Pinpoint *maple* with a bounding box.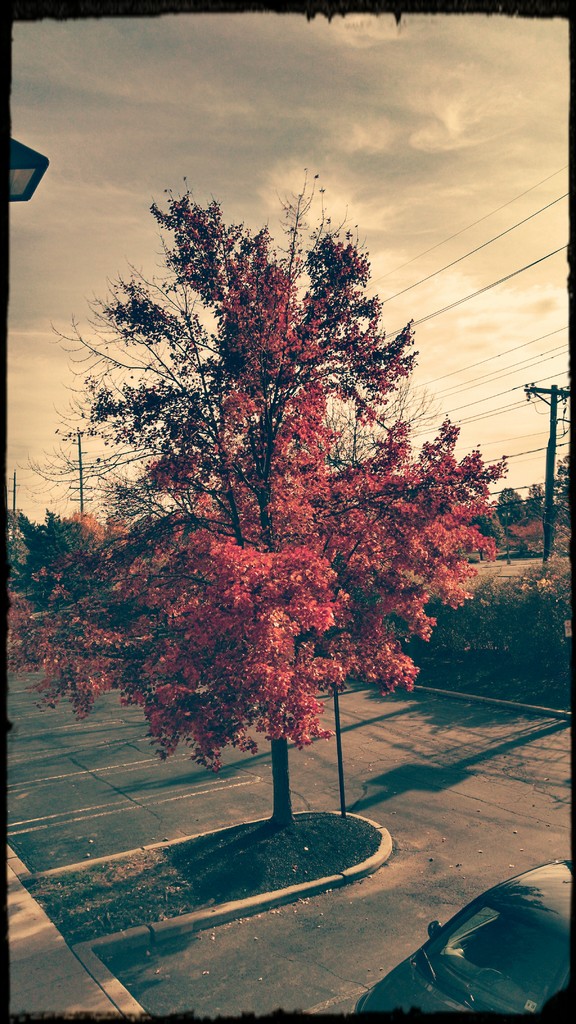
<box>60,186,506,823</box>.
